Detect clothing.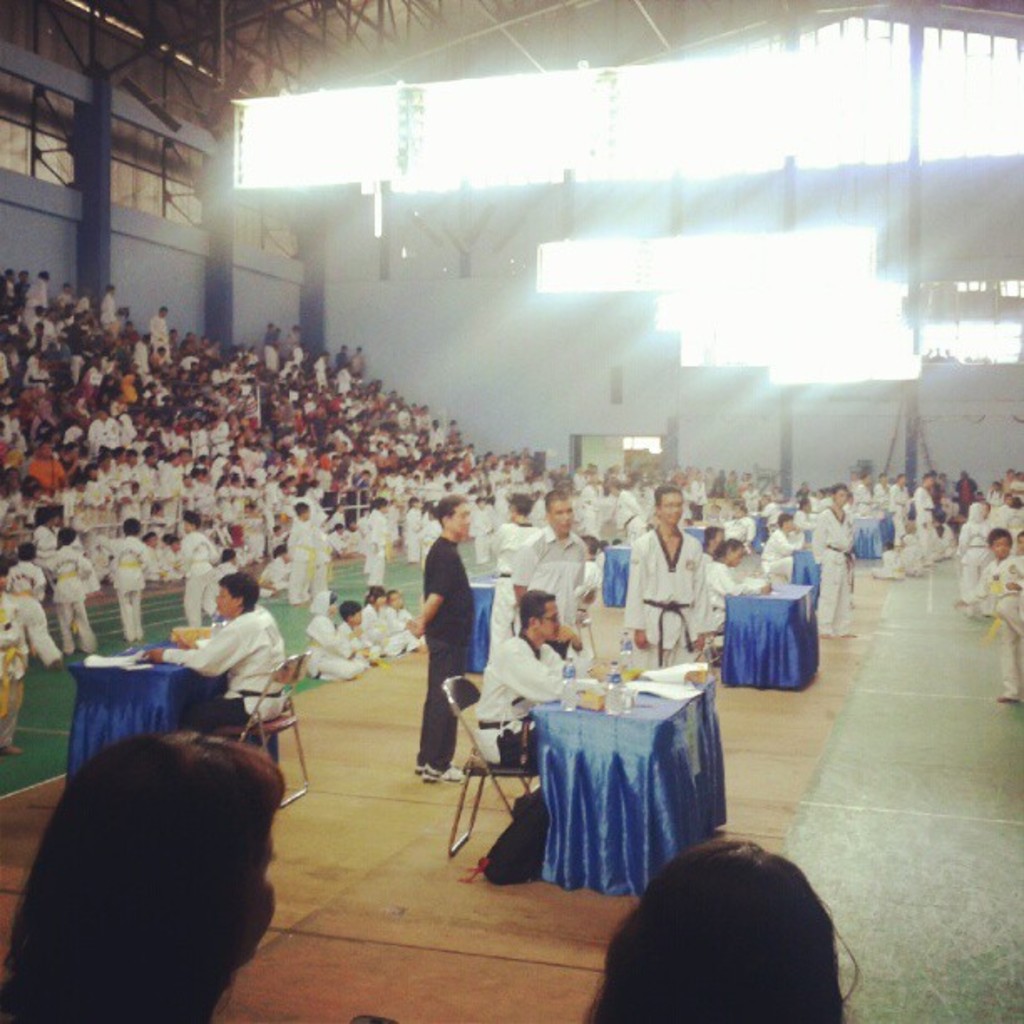
Detected at [x1=407, y1=505, x2=505, y2=783].
